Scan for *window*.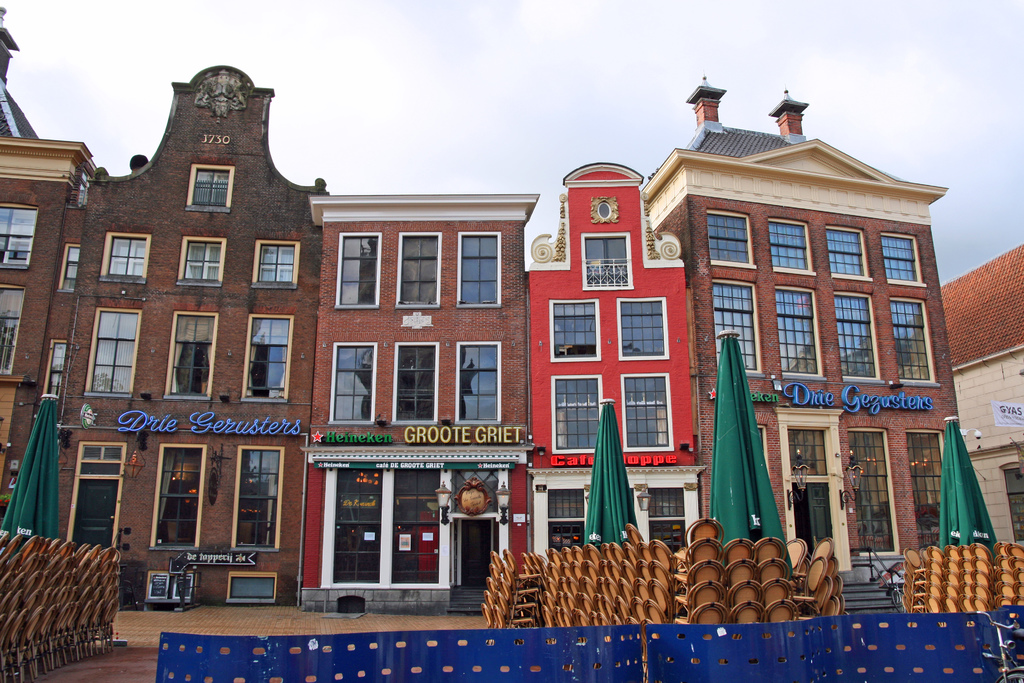
Scan result: 177:236:228:288.
